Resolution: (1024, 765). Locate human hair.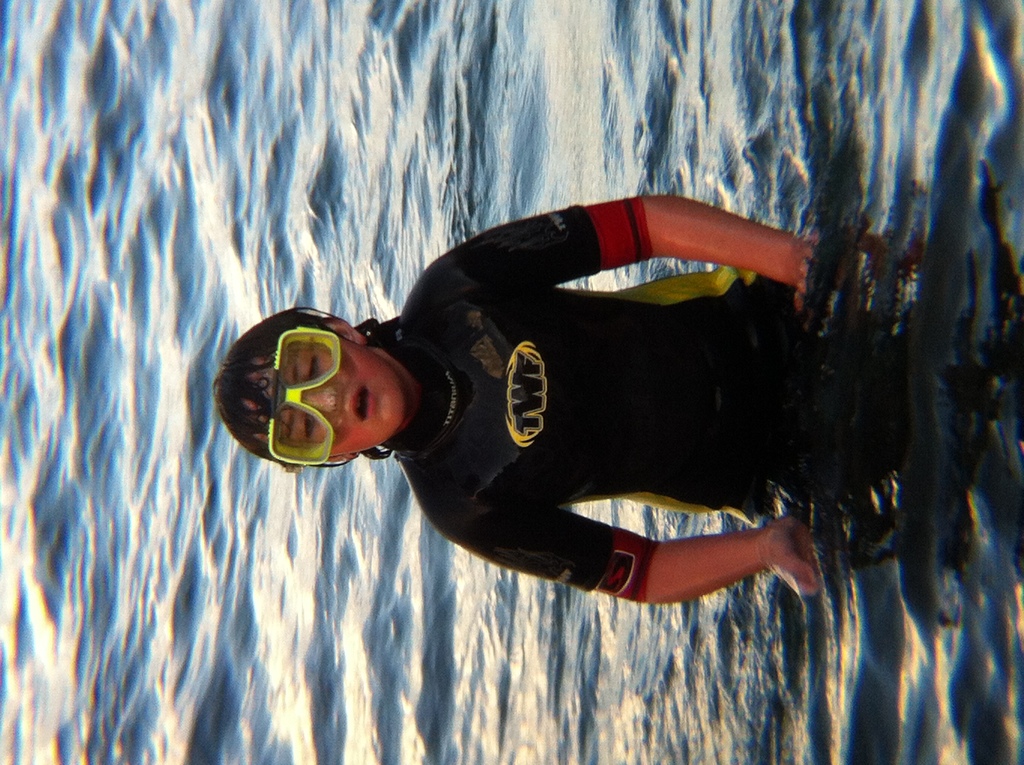
<region>218, 310, 356, 460</region>.
